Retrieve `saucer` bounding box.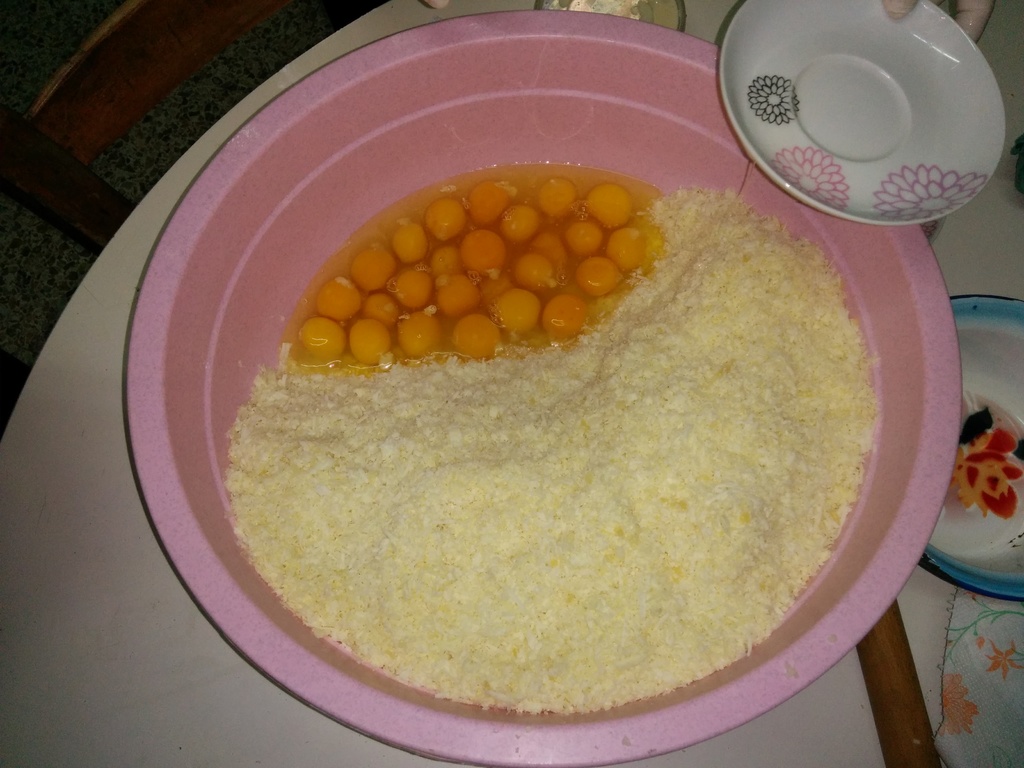
Bounding box: (923,298,1023,598).
